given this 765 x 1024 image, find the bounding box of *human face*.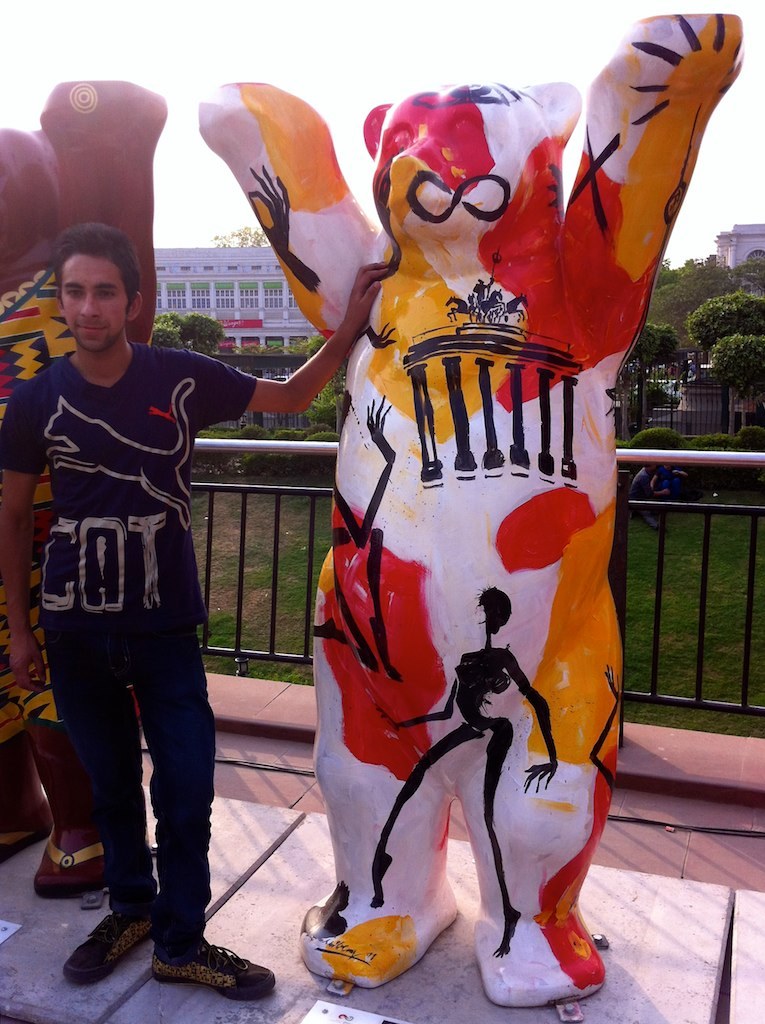
(x1=63, y1=250, x2=124, y2=349).
